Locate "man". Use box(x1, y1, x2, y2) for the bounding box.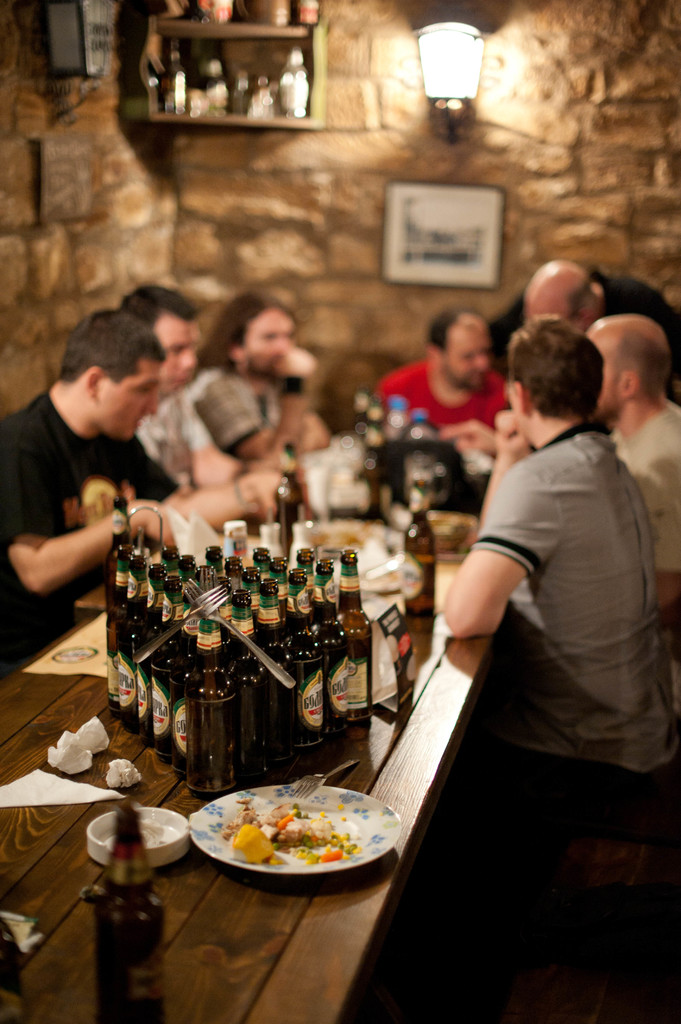
box(118, 283, 273, 520).
